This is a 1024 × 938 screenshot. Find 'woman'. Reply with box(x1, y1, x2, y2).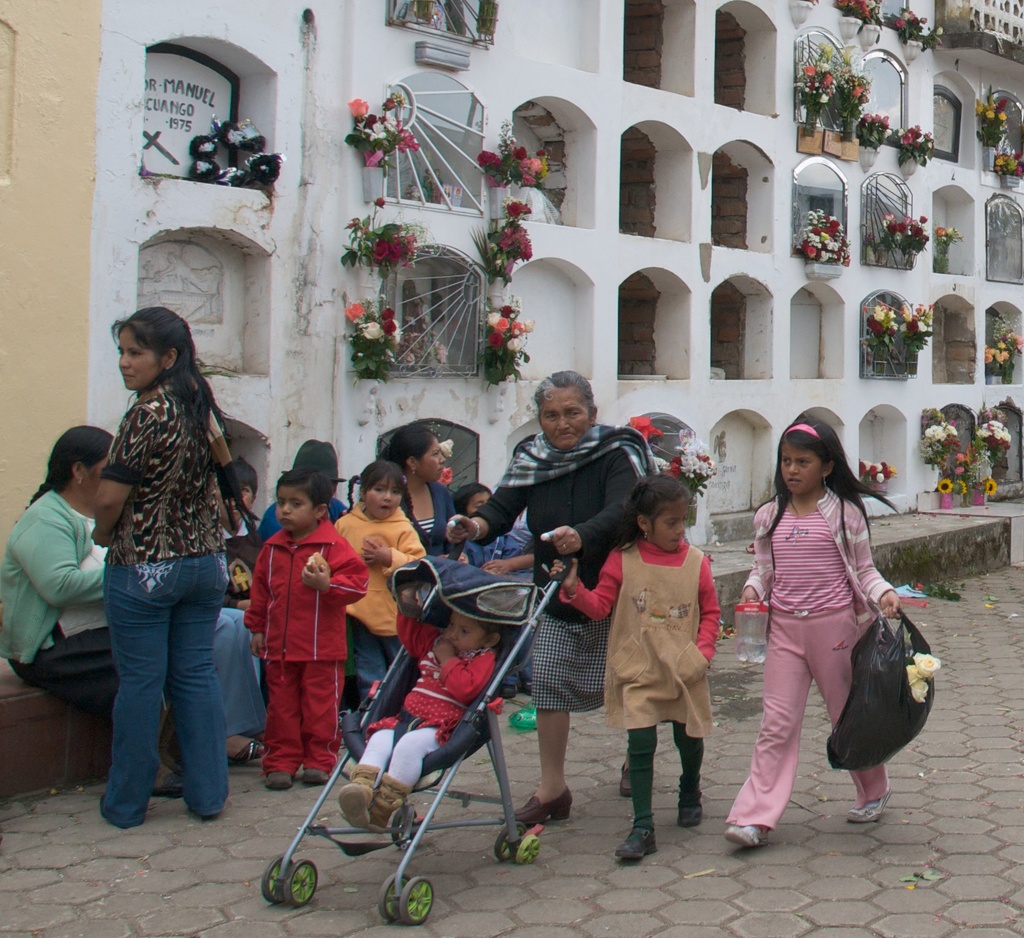
box(438, 375, 667, 827).
